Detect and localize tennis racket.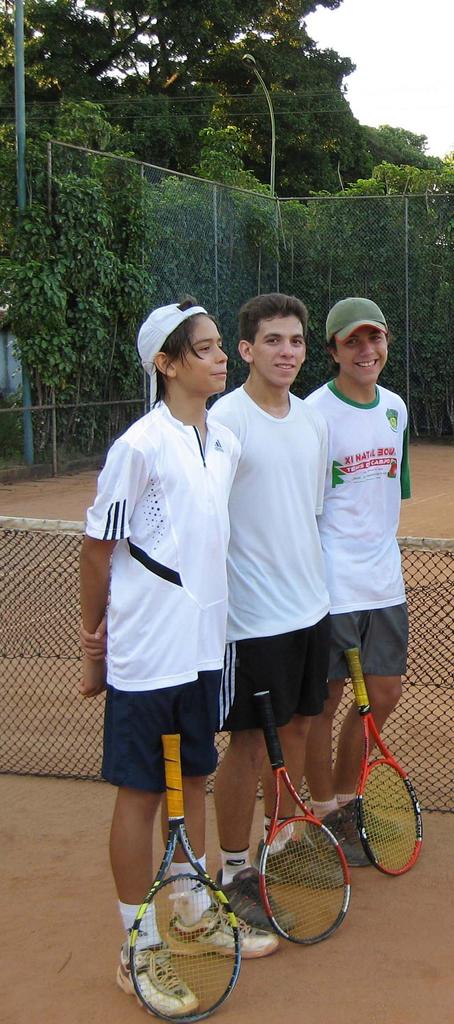
Localized at (x1=342, y1=646, x2=425, y2=879).
